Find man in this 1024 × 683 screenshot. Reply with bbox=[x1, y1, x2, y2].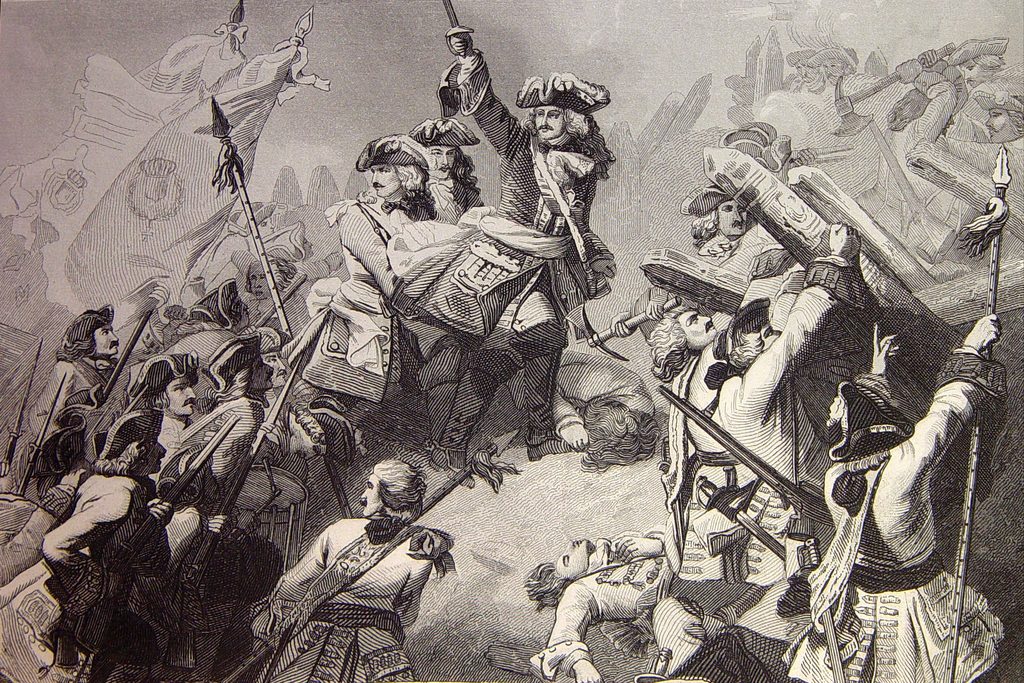
bbox=[247, 449, 470, 676].
